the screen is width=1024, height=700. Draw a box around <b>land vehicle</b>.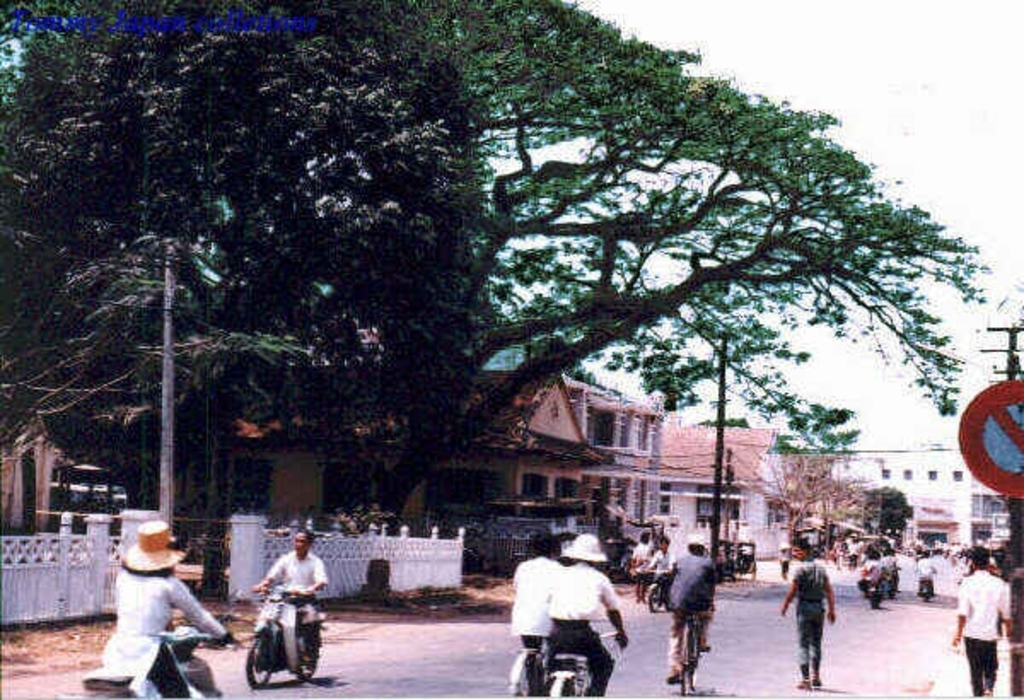
left=79, top=625, right=230, bottom=698.
